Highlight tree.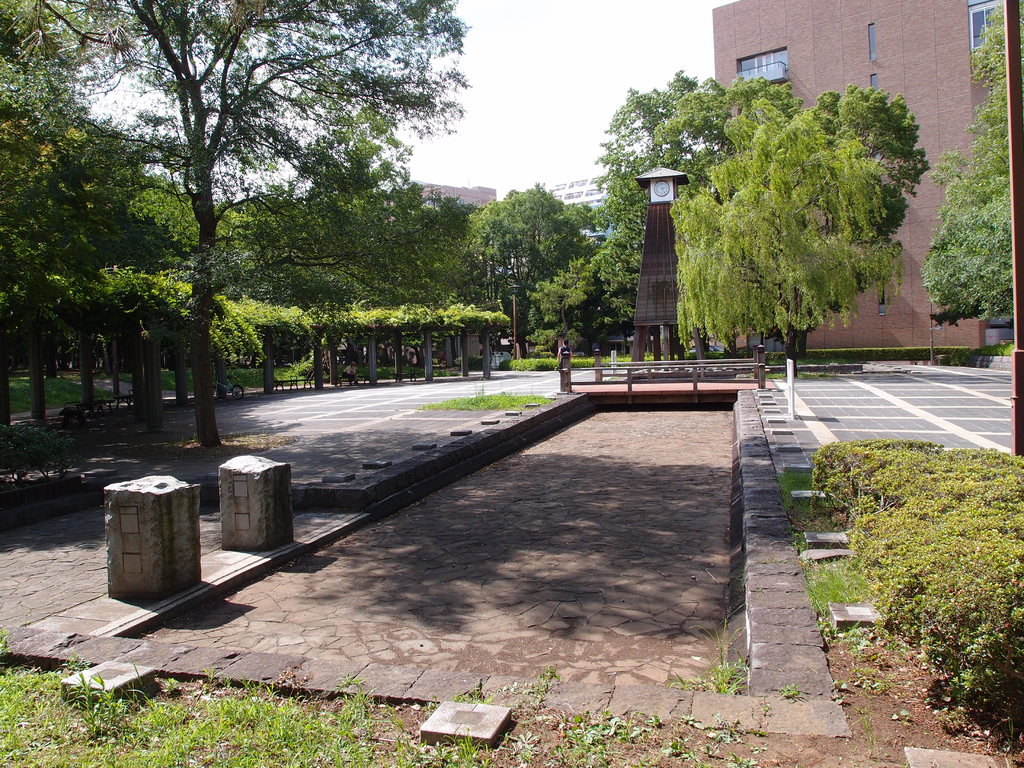
Highlighted region: detection(927, 0, 1023, 332).
